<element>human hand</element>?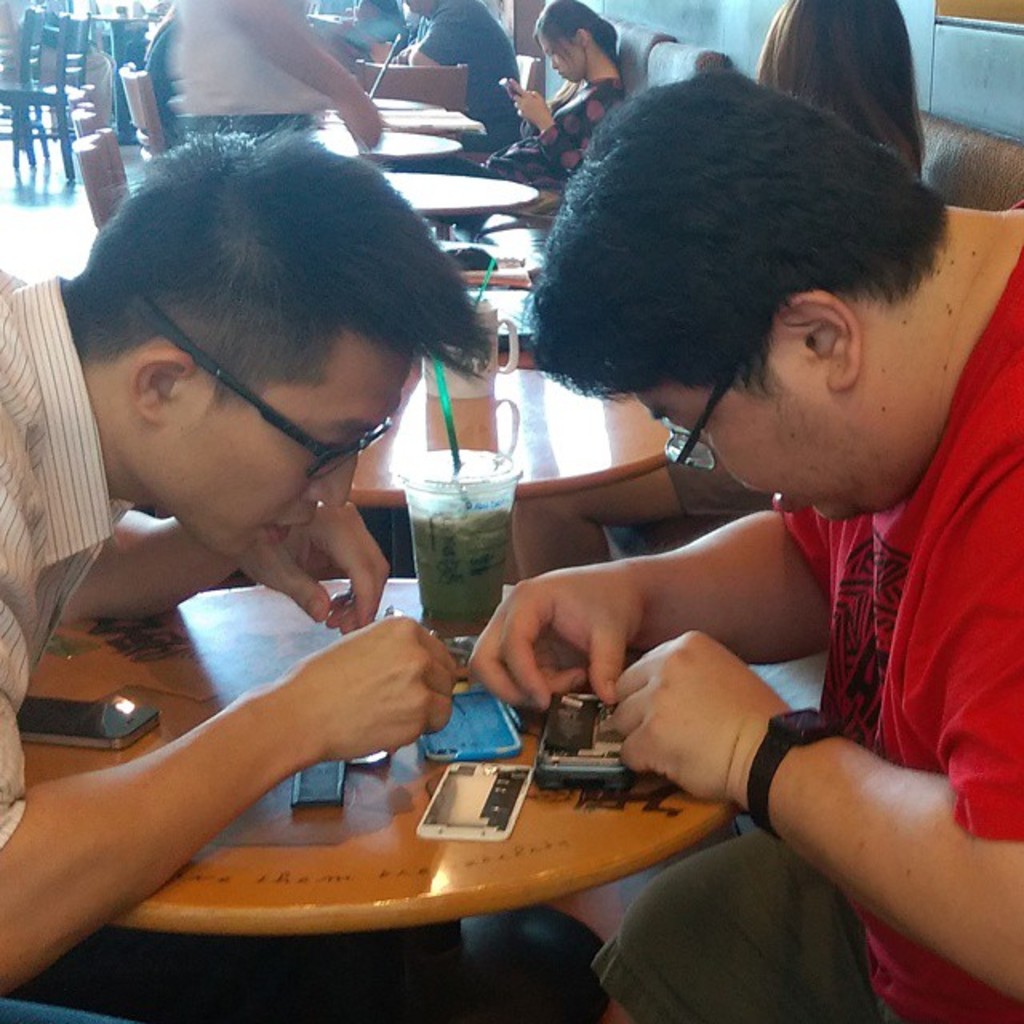
pyautogui.locateOnScreen(611, 626, 787, 800)
